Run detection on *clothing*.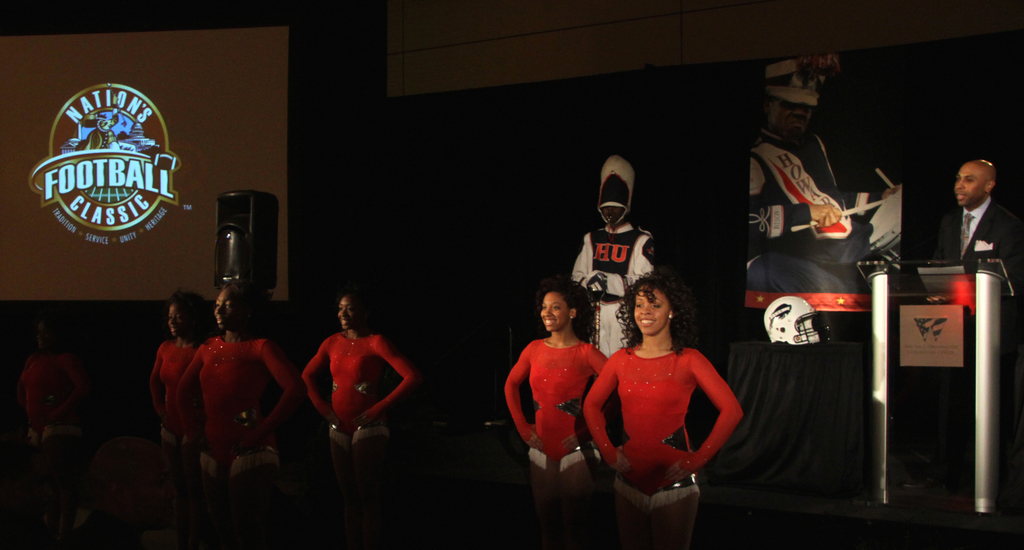
Result: l=931, t=193, r=1023, b=347.
